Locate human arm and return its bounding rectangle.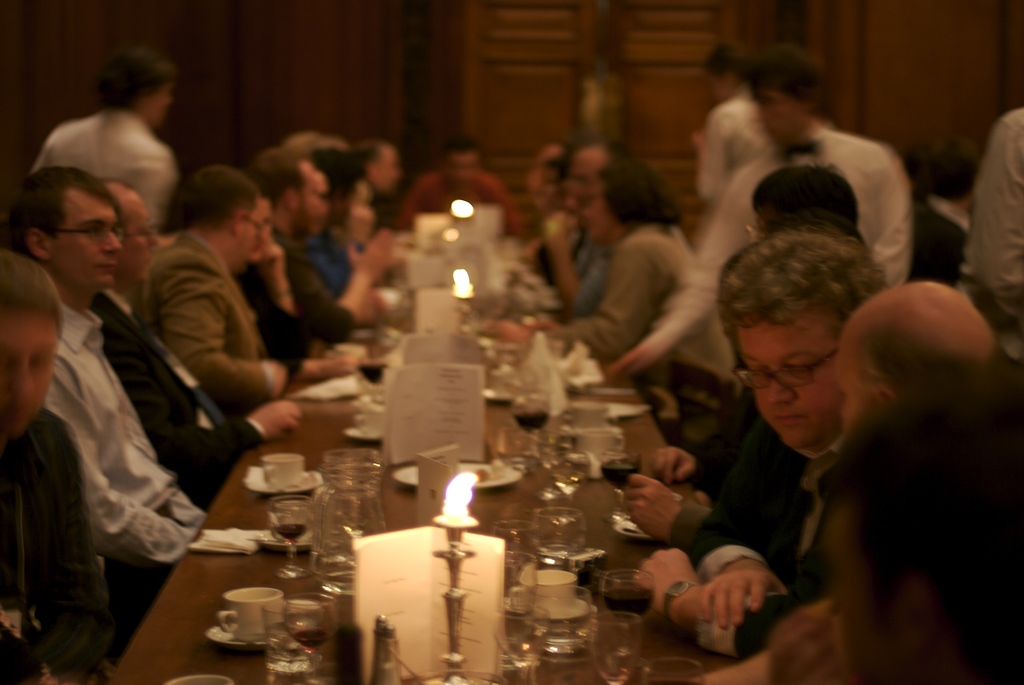
616/479/746/545.
